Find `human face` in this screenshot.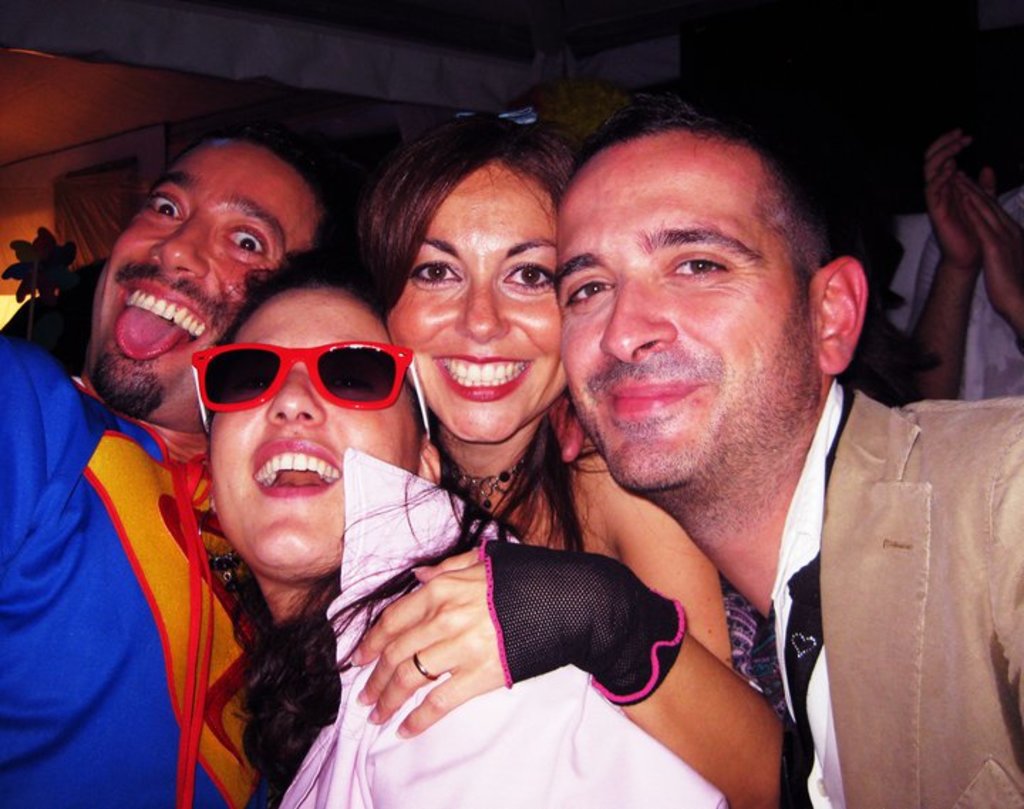
The bounding box for `human face` is 560 142 809 493.
